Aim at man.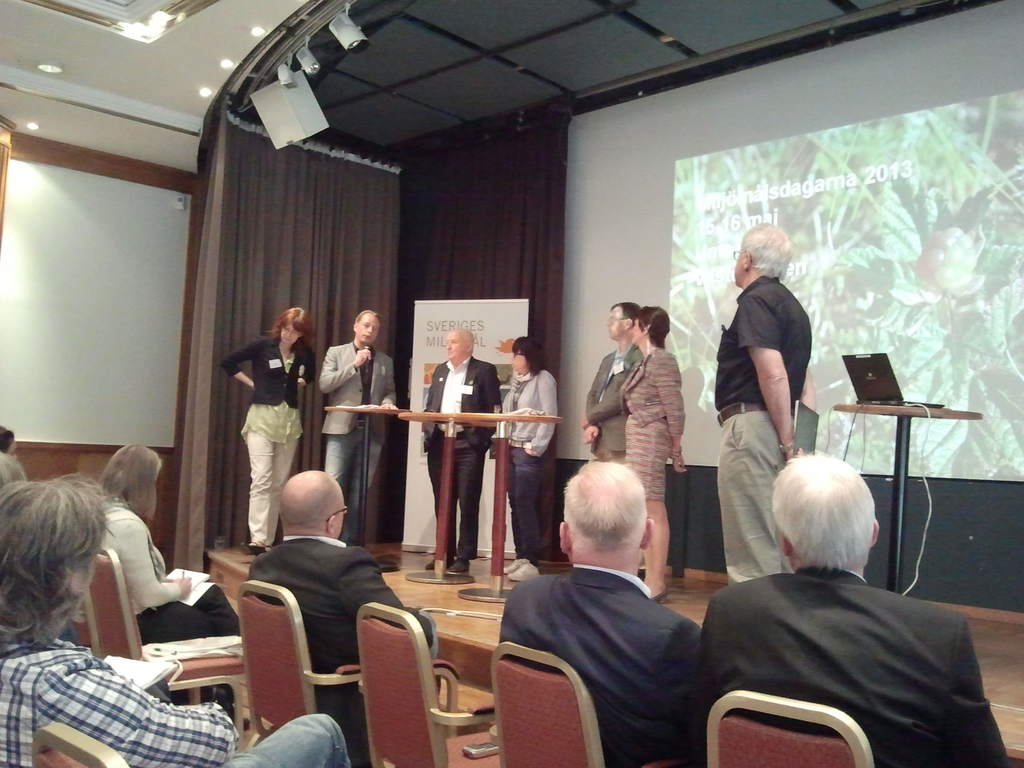
Aimed at region(416, 325, 505, 574).
